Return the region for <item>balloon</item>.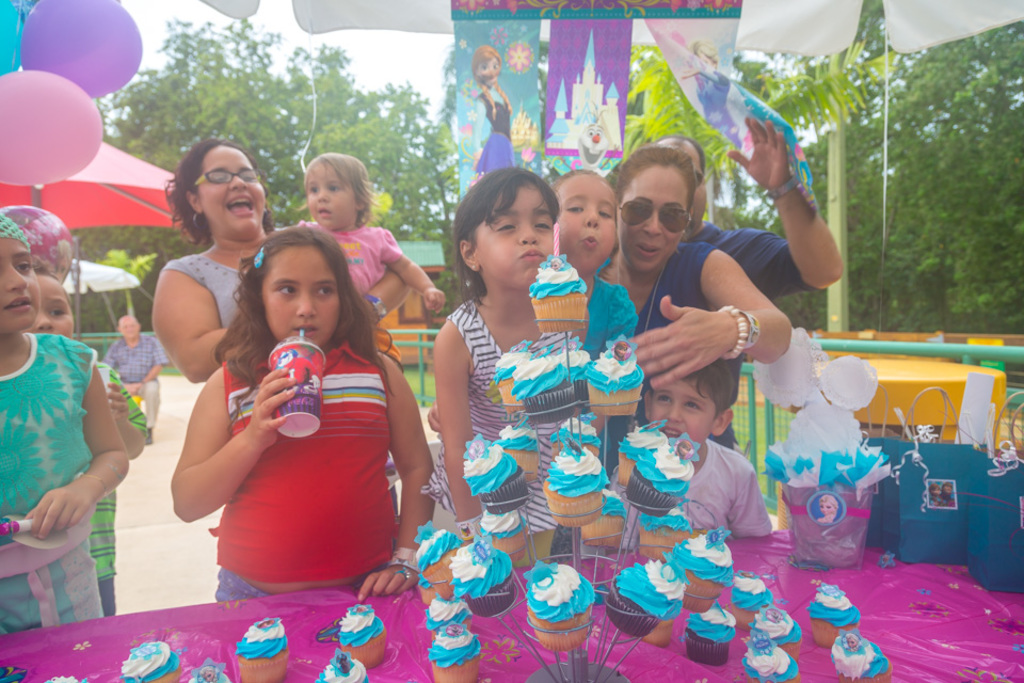
bbox(0, 0, 27, 75).
